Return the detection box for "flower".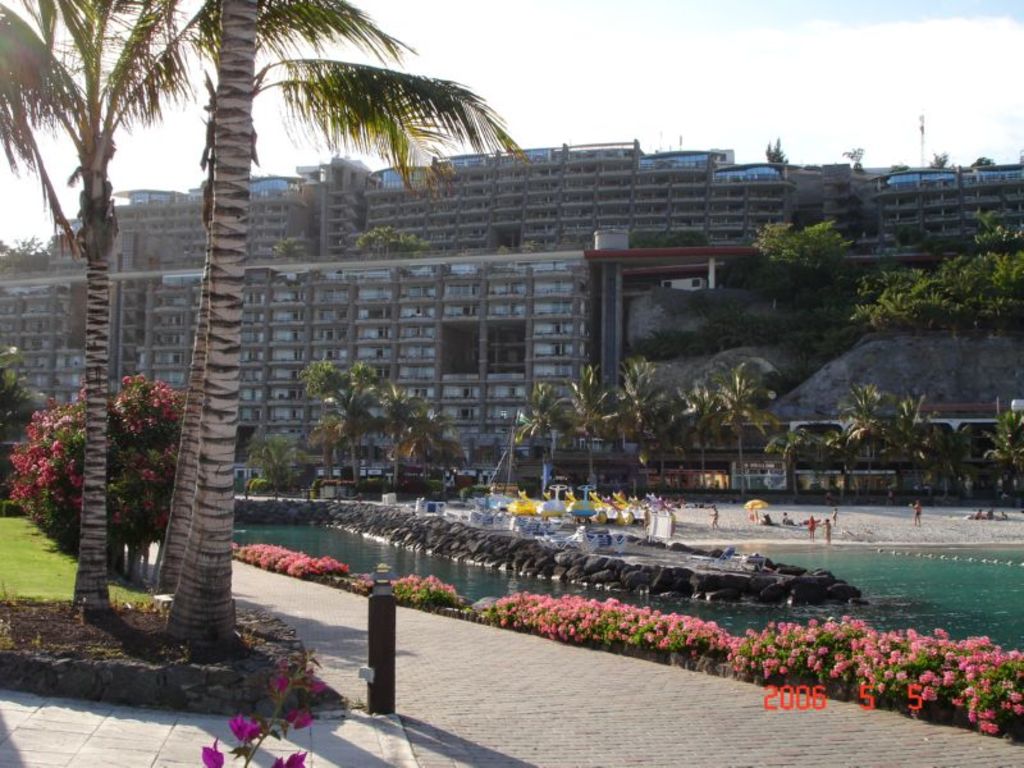
<box>310,677,325,692</box>.
